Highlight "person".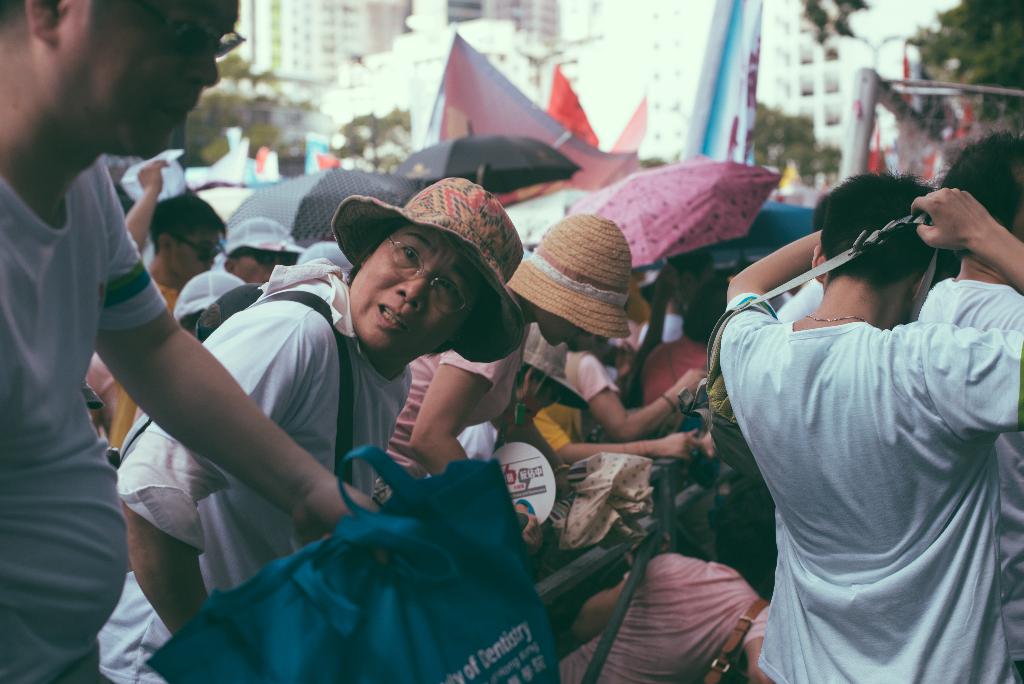
Highlighted region: <bbox>95, 173, 524, 683</bbox>.
